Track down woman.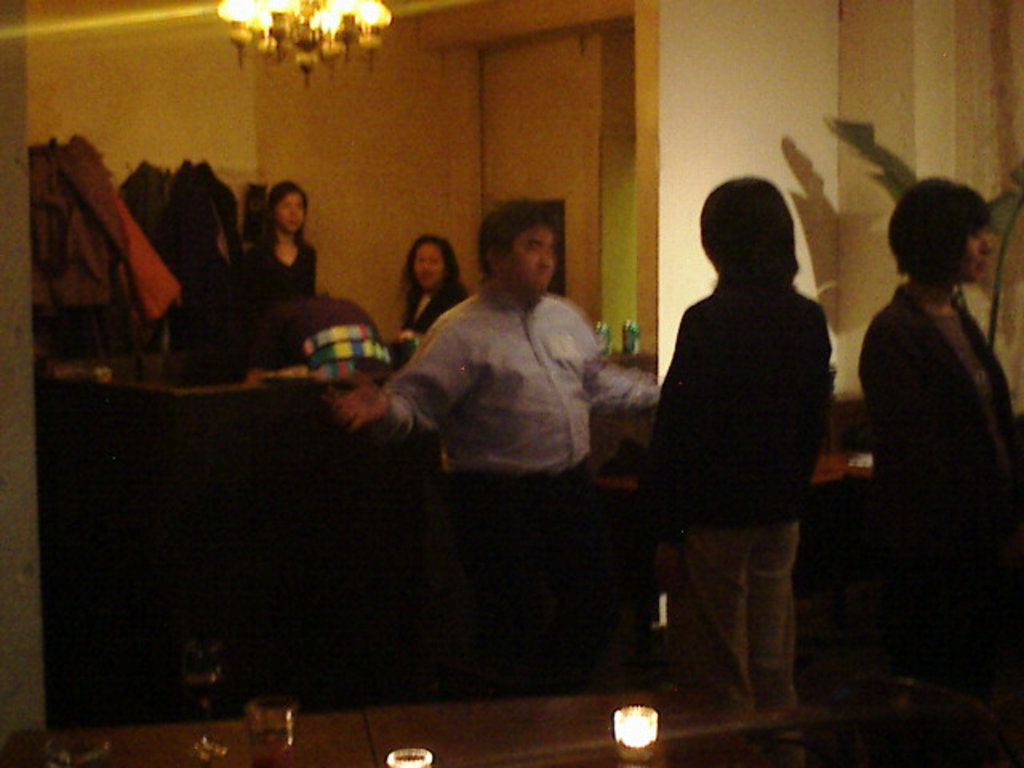
Tracked to (x1=848, y1=176, x2=1022, y2=635).
